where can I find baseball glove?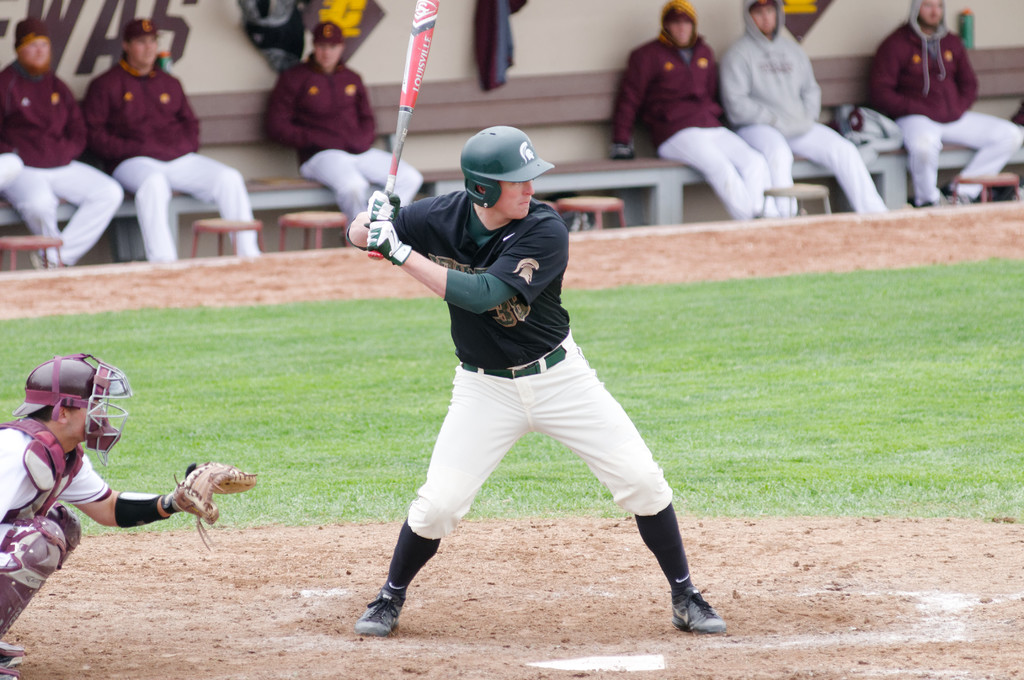
You can find it at select_region(366, 220, 420, 265).
